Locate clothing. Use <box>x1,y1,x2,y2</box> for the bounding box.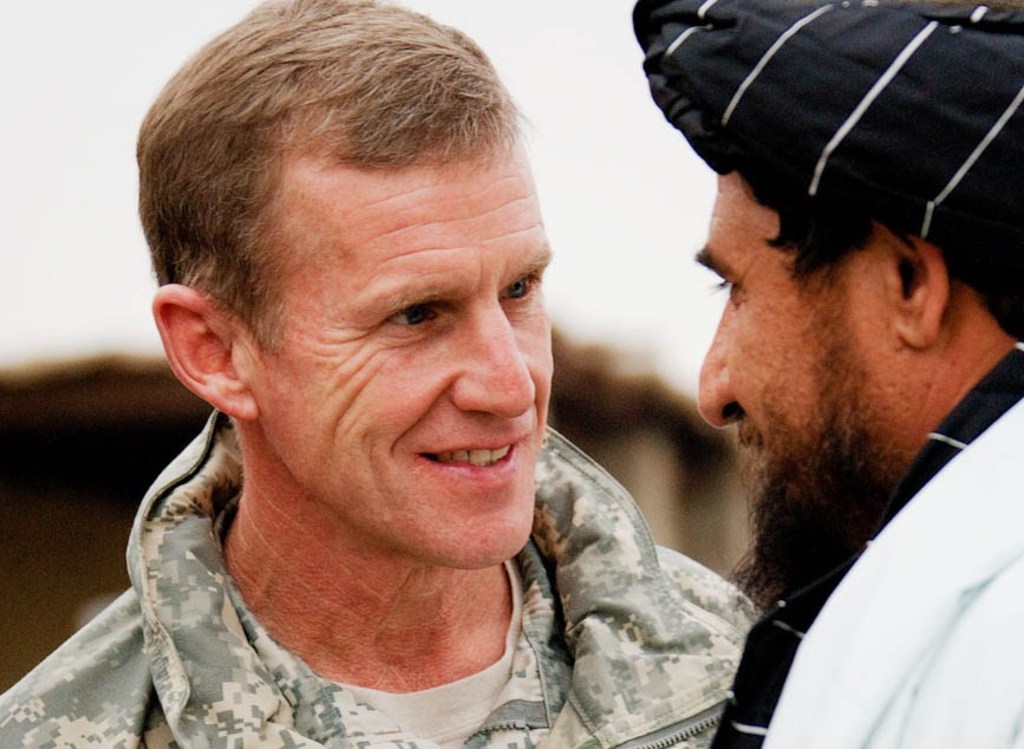
<box>707,338,1023,748</box>.
